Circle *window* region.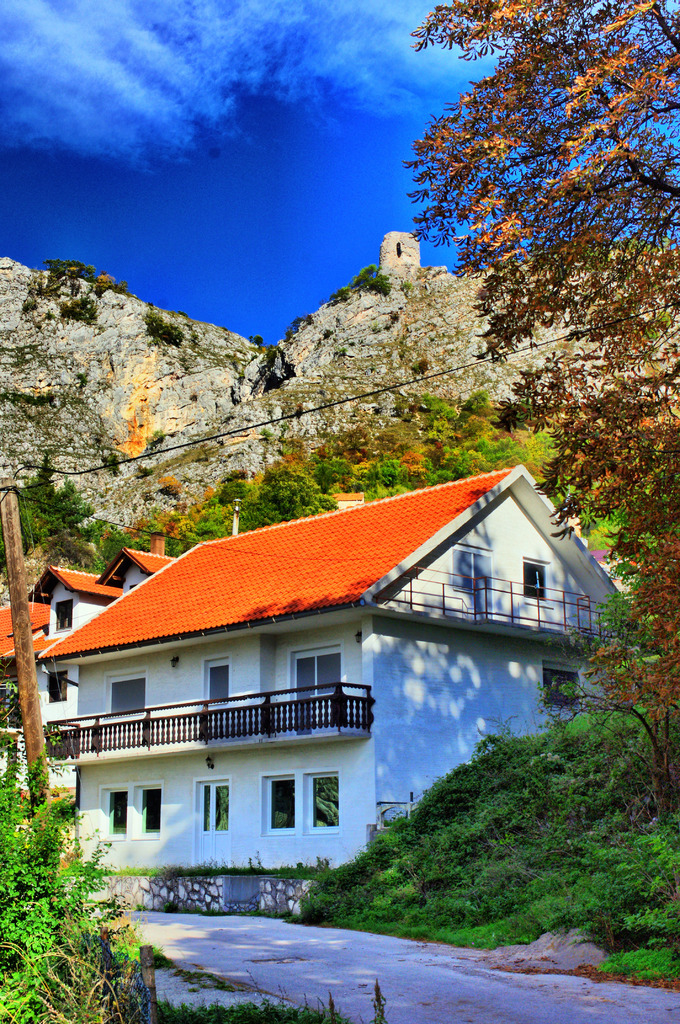
Region: {"left": 521, "top": 559, "right": 549, "bottom": 597}.
